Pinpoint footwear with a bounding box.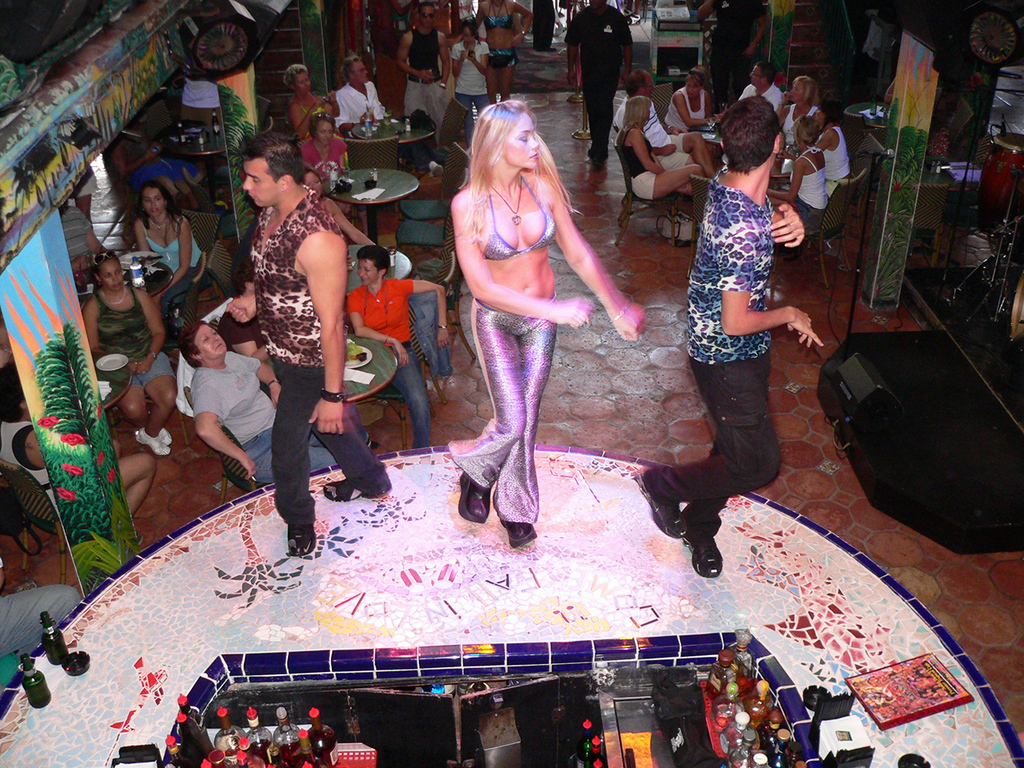
(left=426, top=159, right=436, bottom=175).
